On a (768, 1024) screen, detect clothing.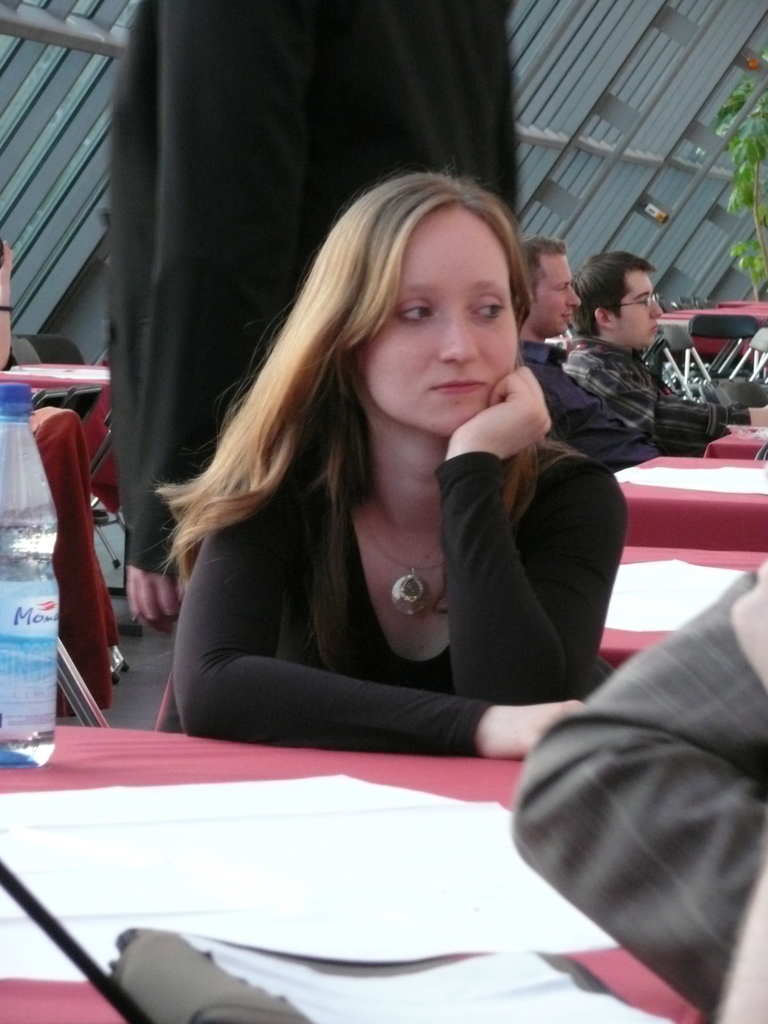
{"x1": 506, "y1": 551, "x2": 767, "y2": 1023}.
